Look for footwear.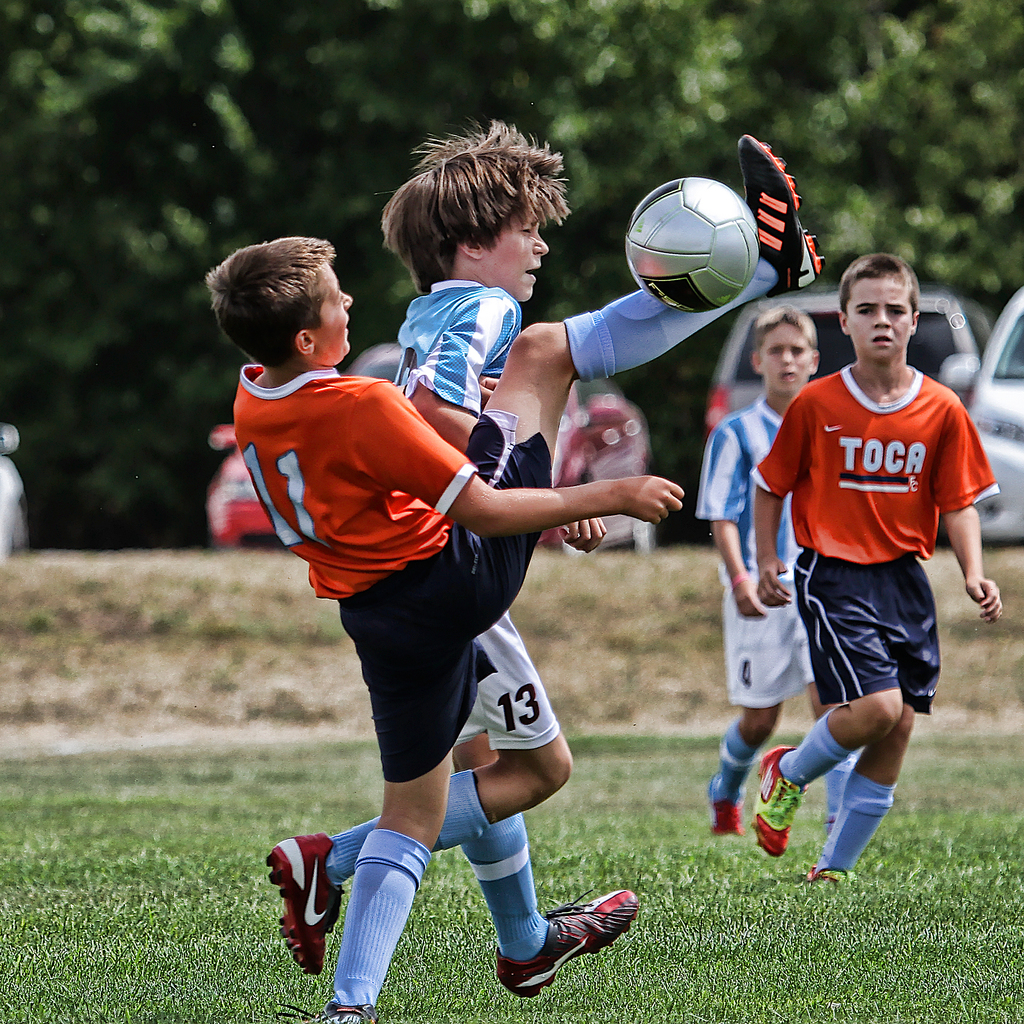
Found: bbox=[707, 772, 742, 835].
